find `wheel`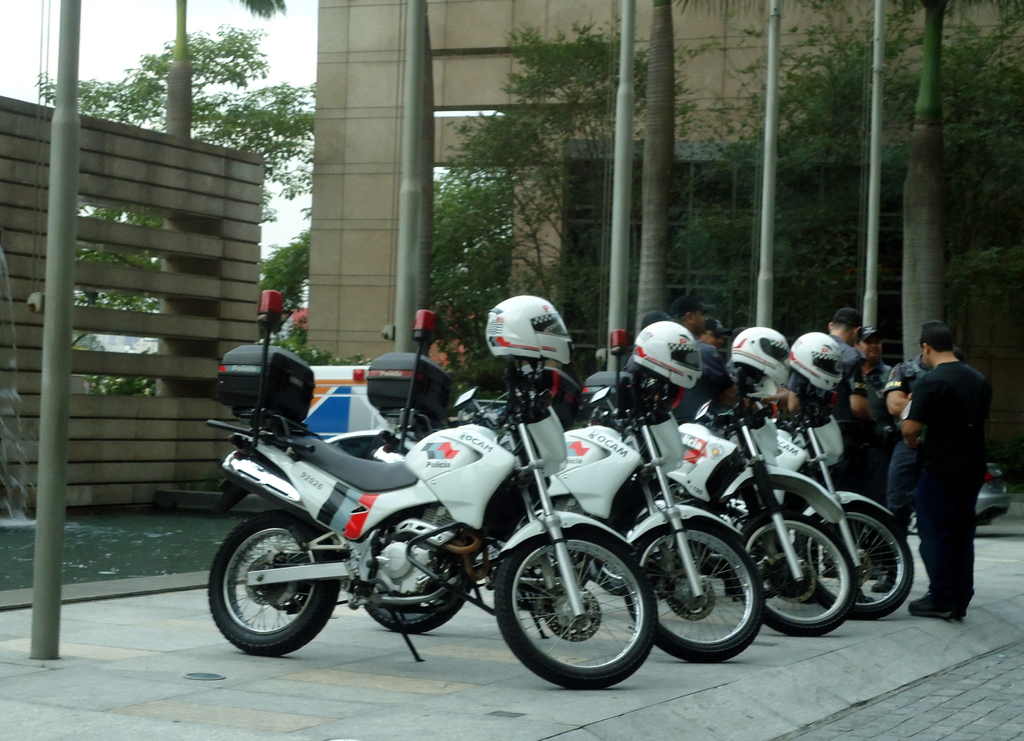
bbox=[364, 550, 476, 645]
